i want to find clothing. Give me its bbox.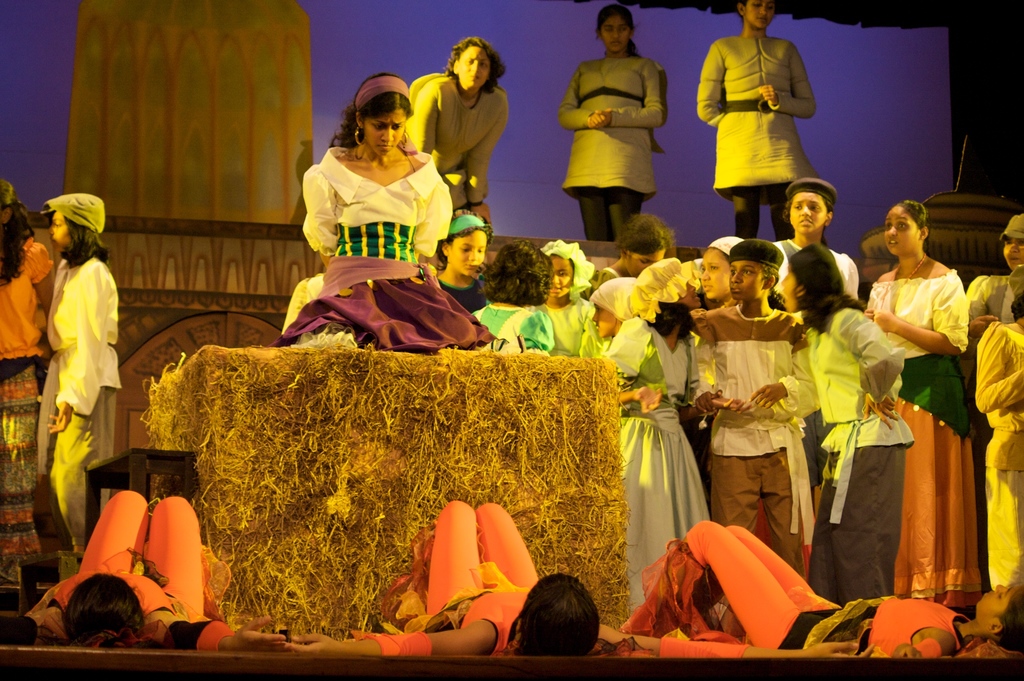
(x1=38, y1=260, x2=118, y2=546).
